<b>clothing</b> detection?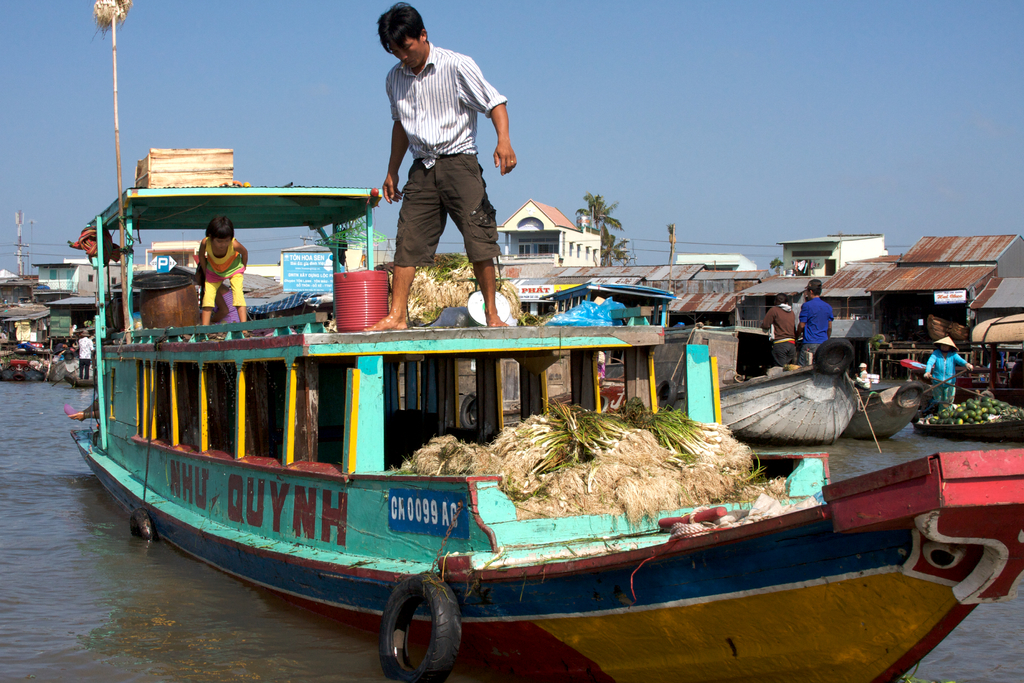
(left=77, top=335, right=95, bottom=378)
